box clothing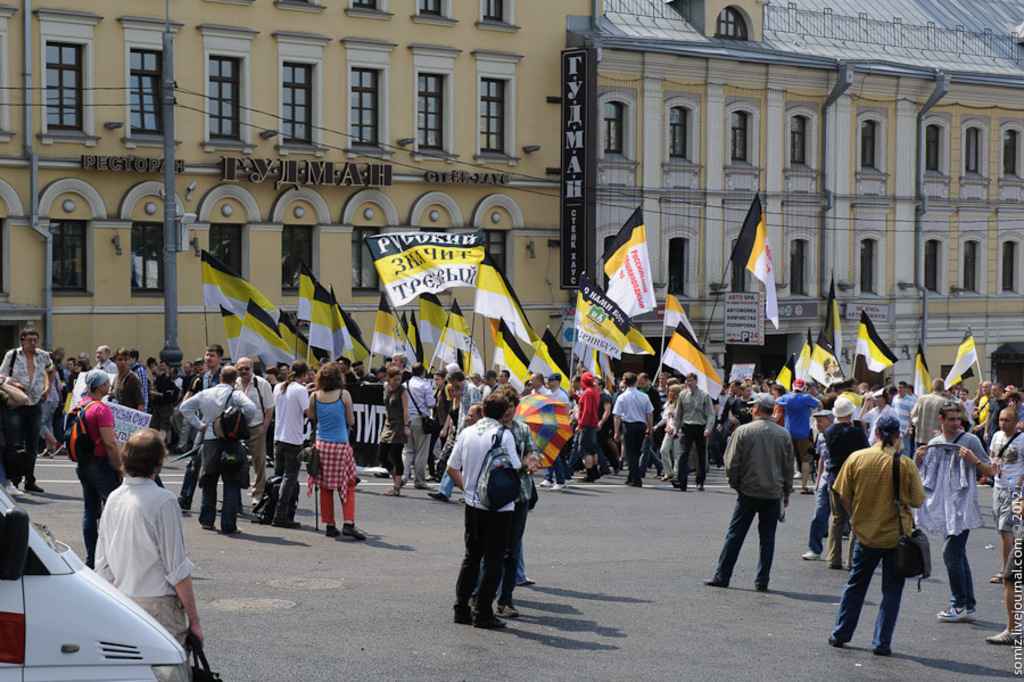
(807, 412, 873, 552)
